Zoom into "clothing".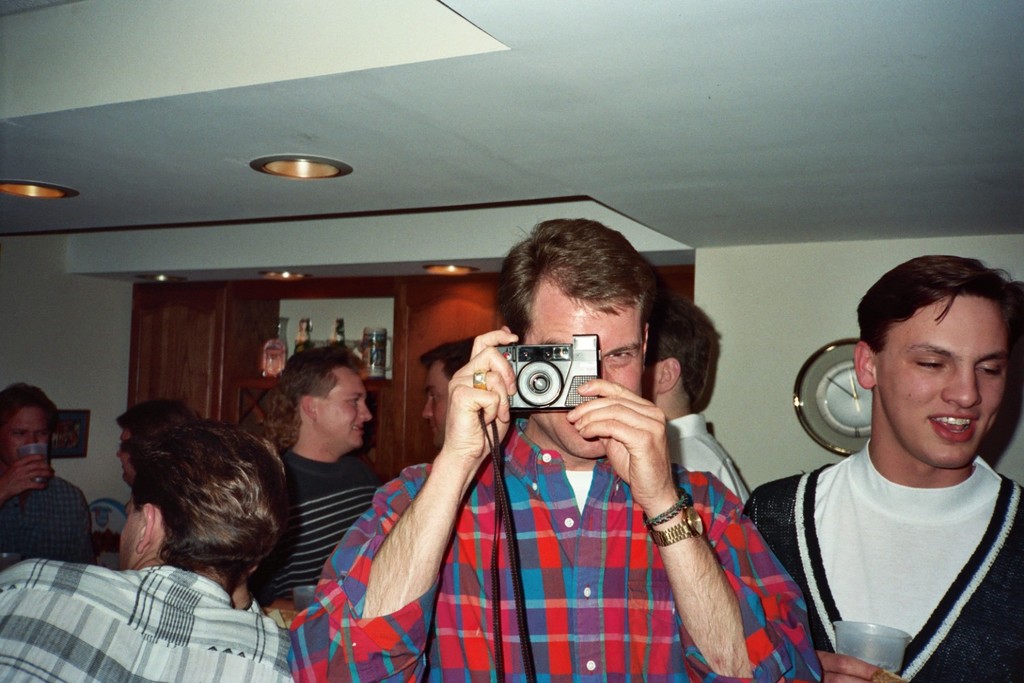
Zoom target: box=[747, 441, 1023, 682].
